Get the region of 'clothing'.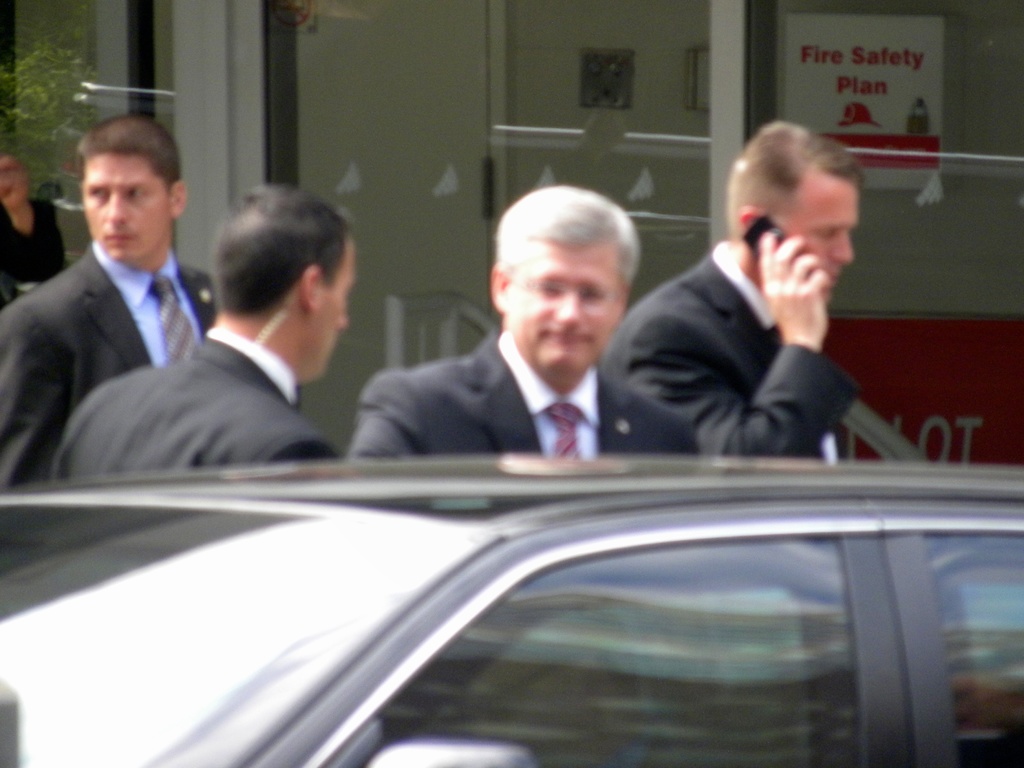
0/244/212/495.
